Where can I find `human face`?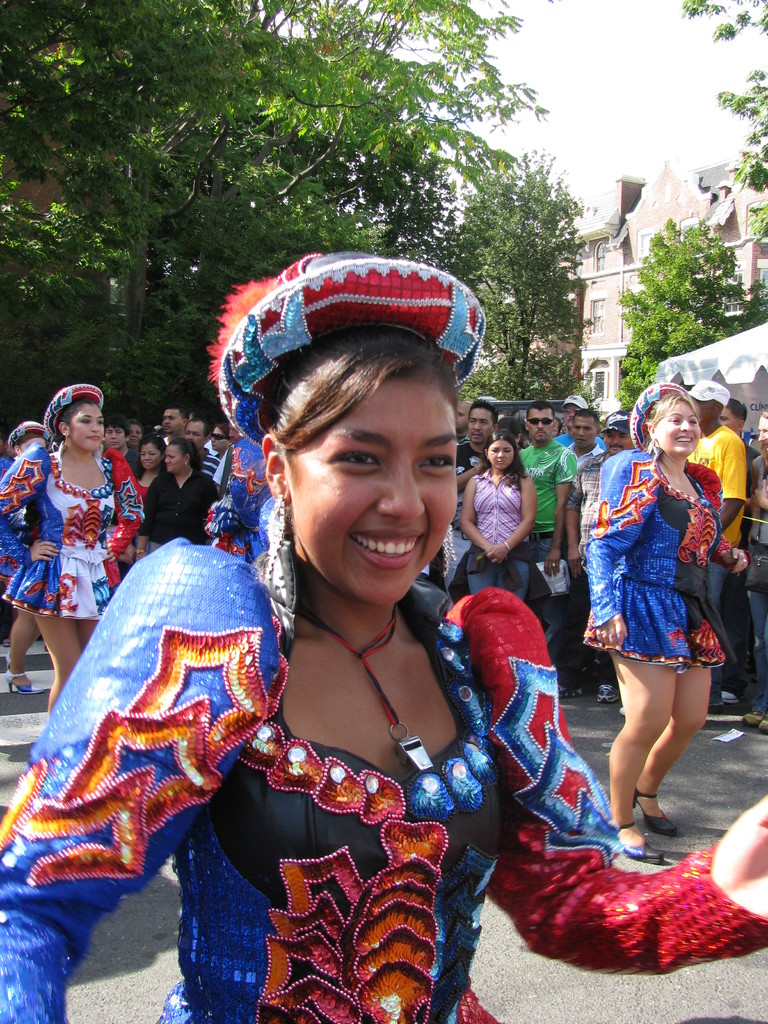
You can find it at [x1=66, y1=402, x2=108, y2=452].
